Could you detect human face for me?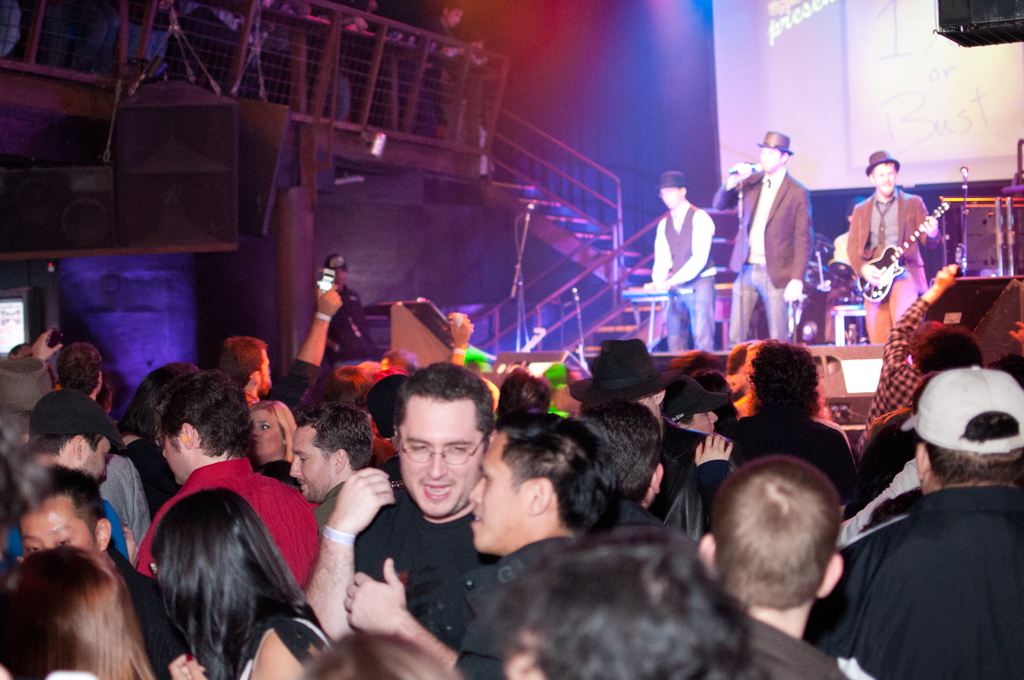
Detection result: [19, 496, 95, 557].
